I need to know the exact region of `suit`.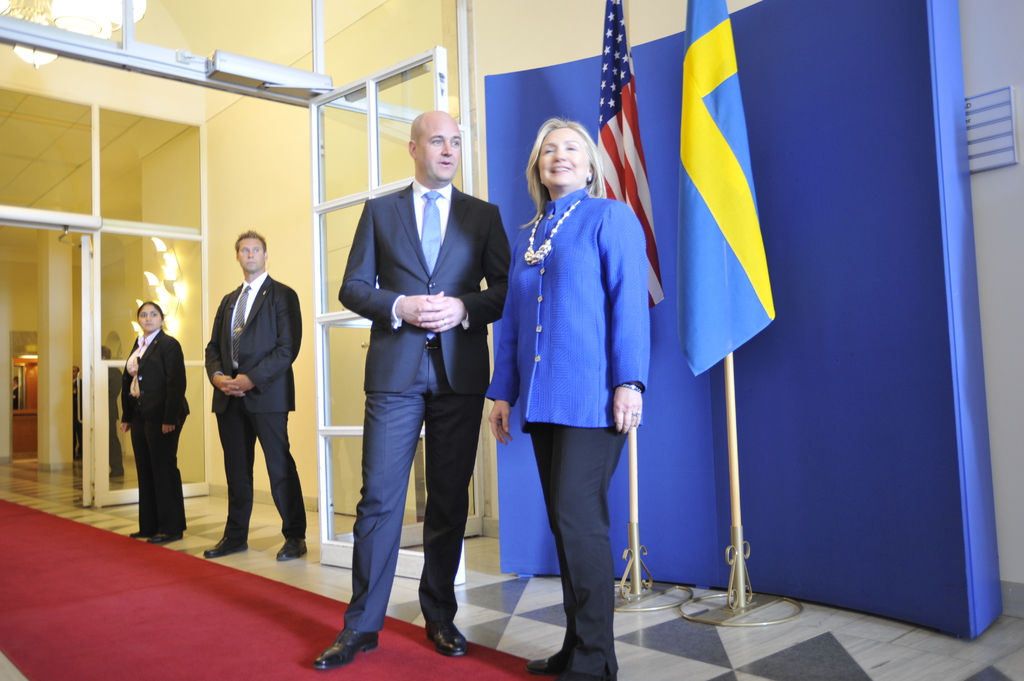
Region: [335, 177, 514, 635].
